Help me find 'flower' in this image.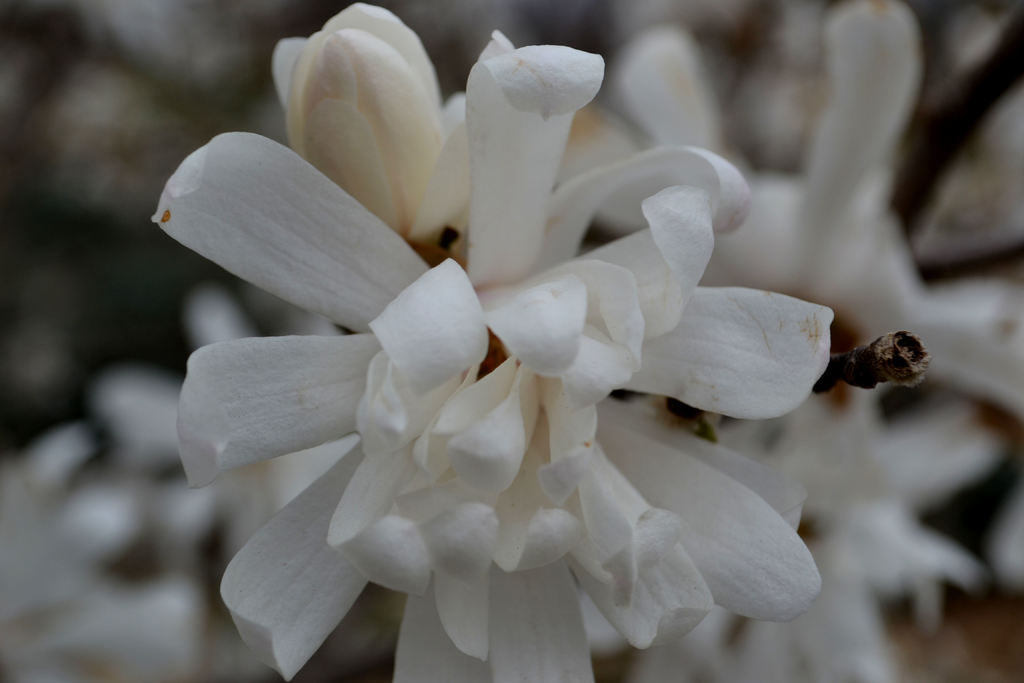
Found it: 90 289 387 567.
